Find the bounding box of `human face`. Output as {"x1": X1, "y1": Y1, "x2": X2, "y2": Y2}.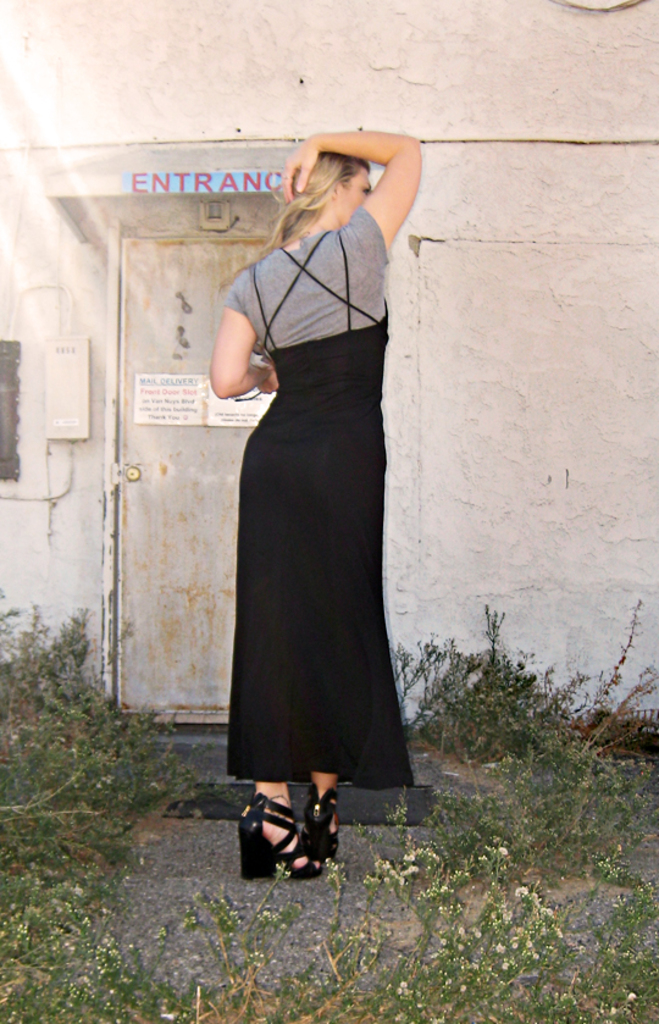
{"x1": 343, "y1": 160, "x2": 371, "y2": 222}.
